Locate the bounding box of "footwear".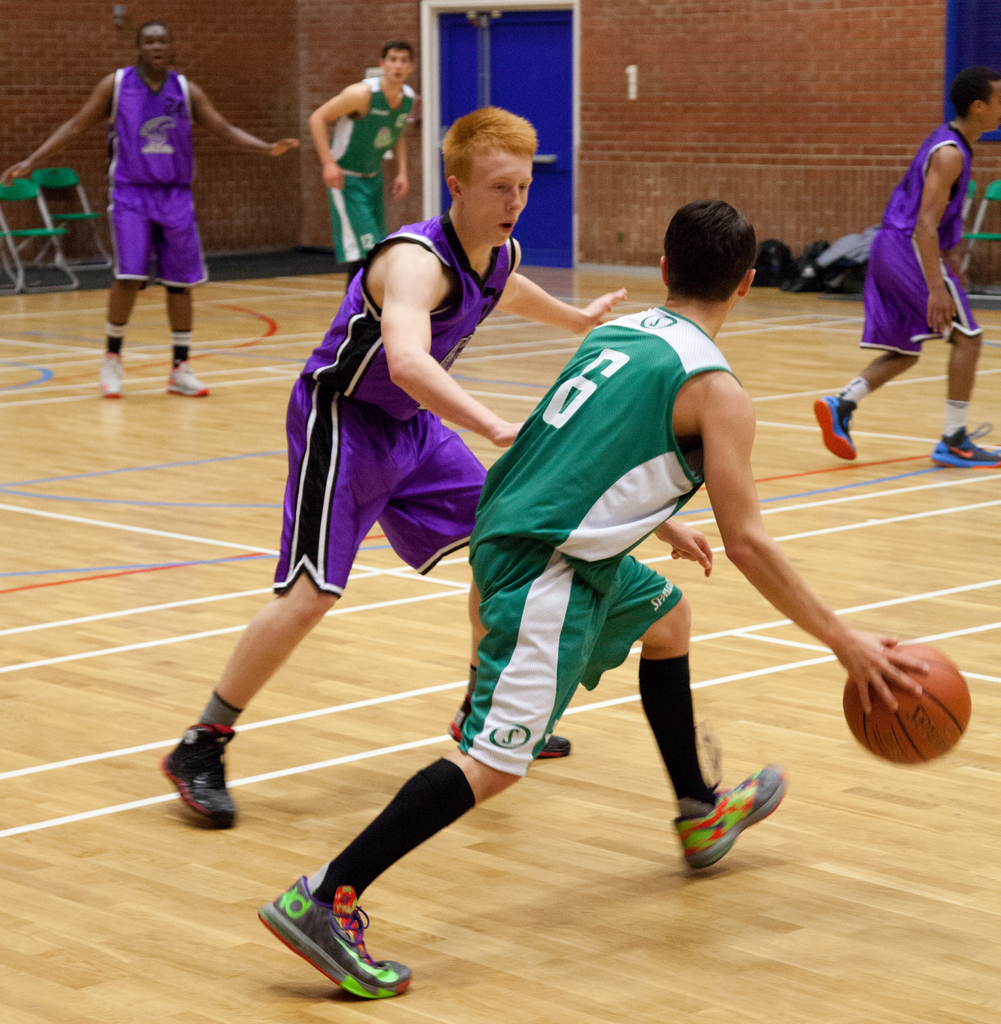
Bounding box: (x1=811, y1=391, x2=862, y2=463).
